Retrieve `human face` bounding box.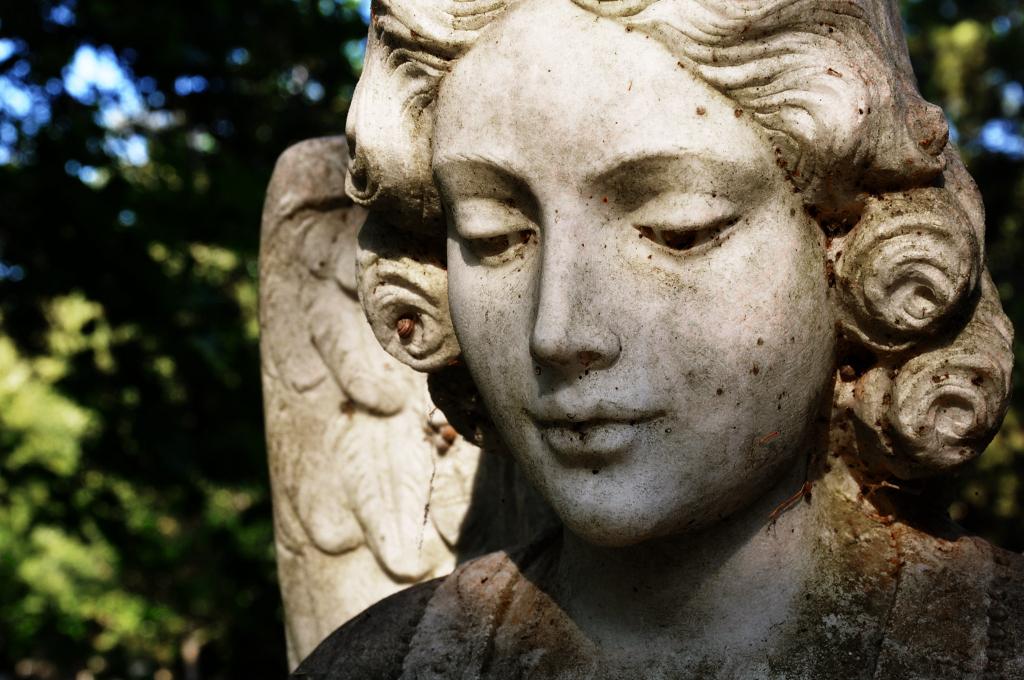
Bounding box: locate(422, 82, 853, 528).
